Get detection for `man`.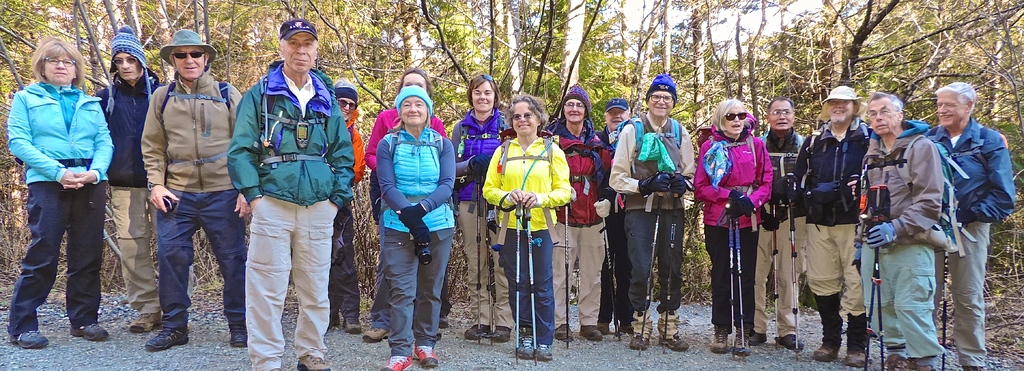
Detection: locate(595, 97, 636, 333).
